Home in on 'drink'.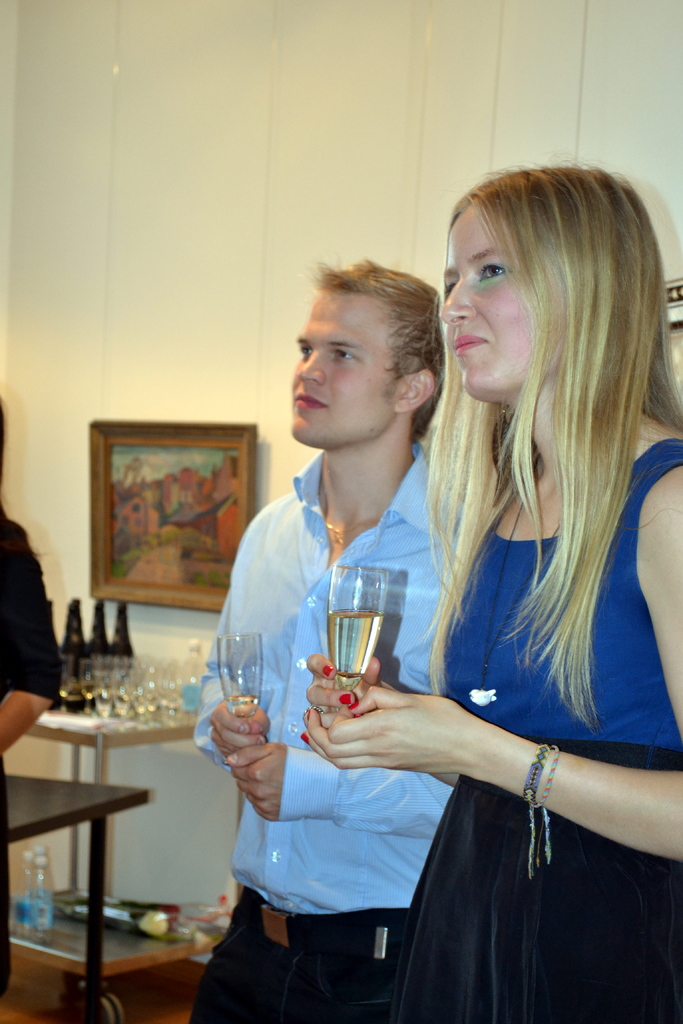
Homed in at x1=132 y1=692 x2=148 y2=714.
